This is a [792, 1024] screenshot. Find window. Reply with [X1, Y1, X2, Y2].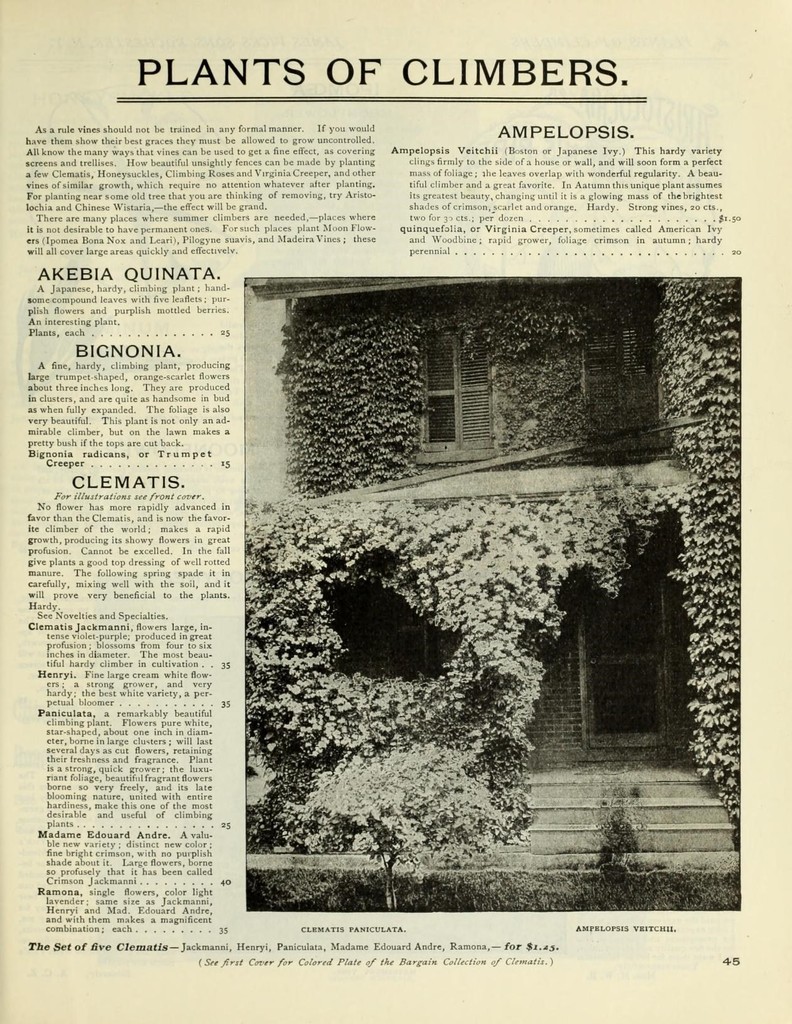
[388, 589, 453, 682].
